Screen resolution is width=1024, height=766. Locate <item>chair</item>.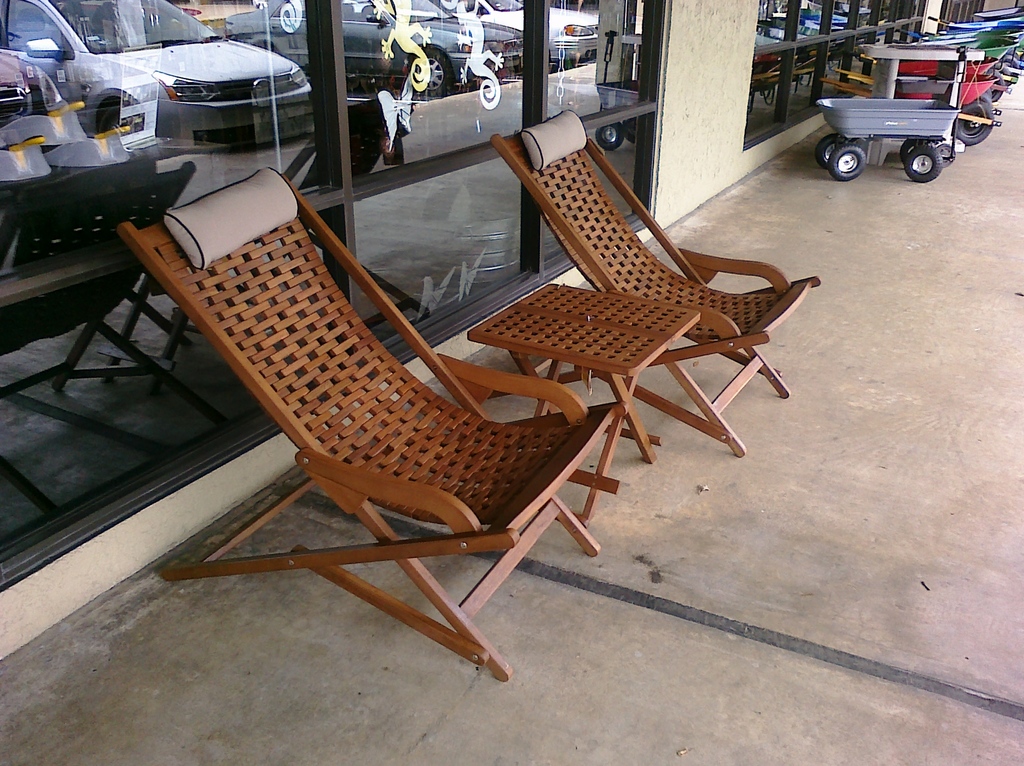
bbox=(114, 165, 633, 680).
